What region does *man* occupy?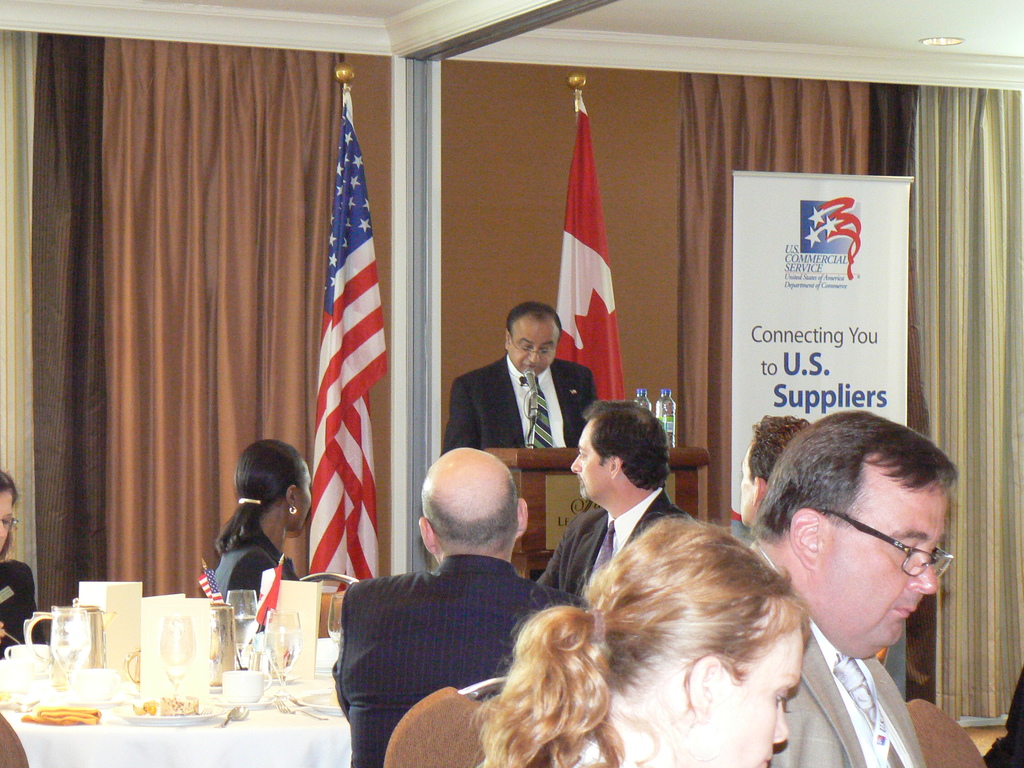
detection(438, 305, 605, 452).
